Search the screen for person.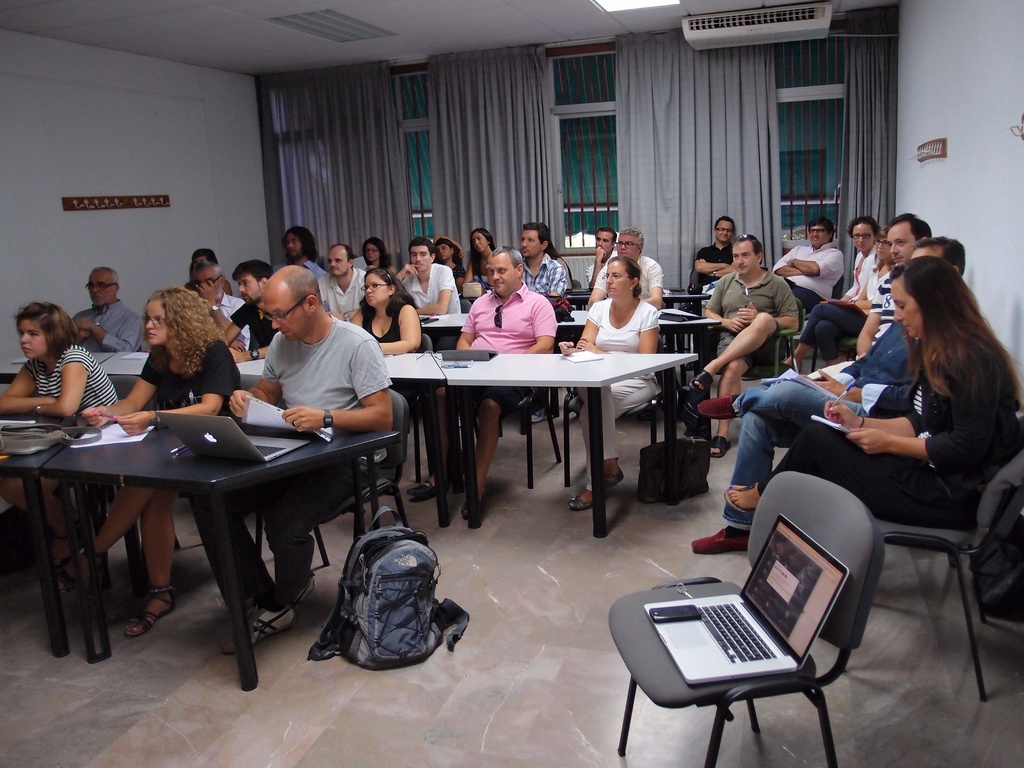
Found at locate(723, 254, 1023, 527).
